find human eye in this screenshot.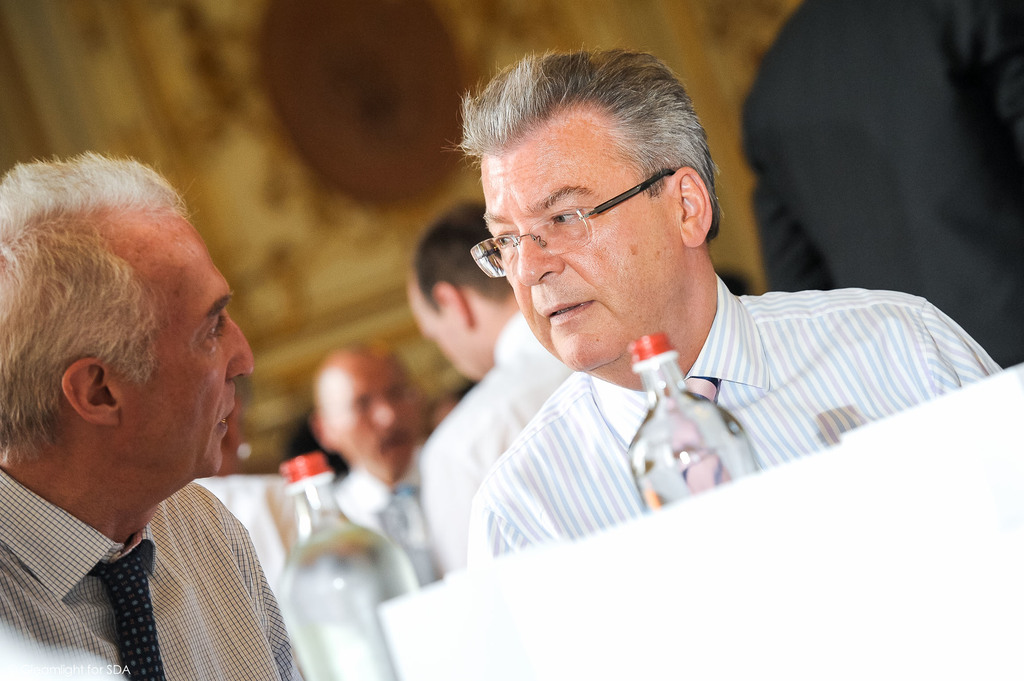
The bounding box for human eye is x1=205, y1=314, x2=228, y2=344.
